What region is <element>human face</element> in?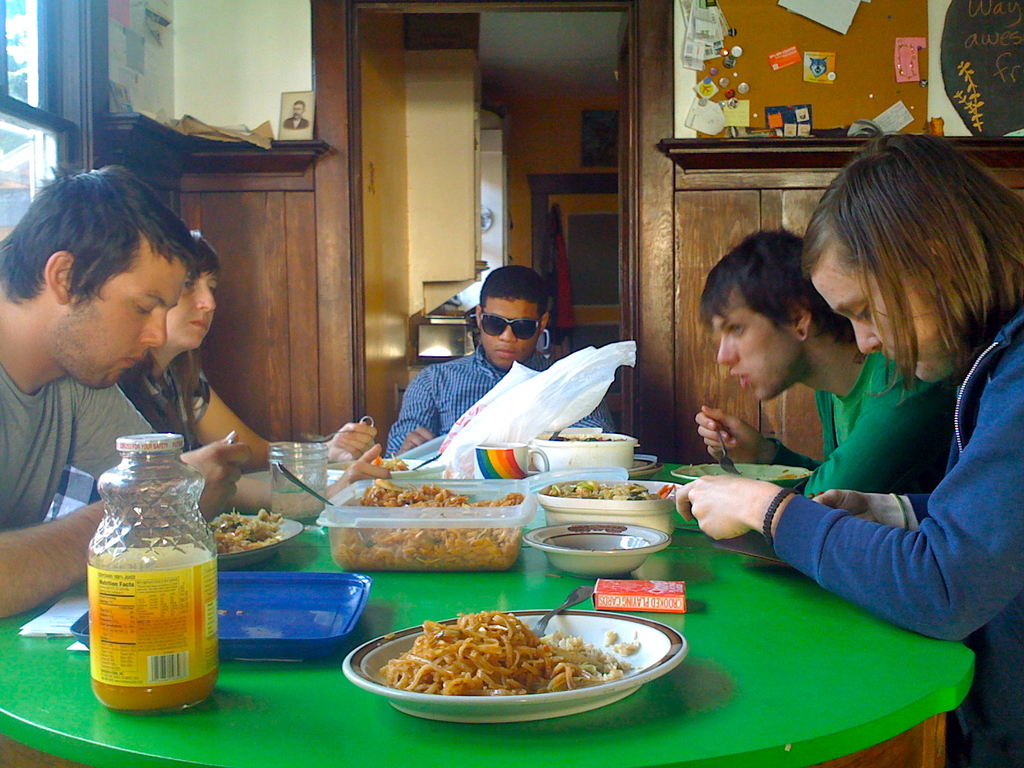
{"left": 63, "top": 249, "right": 171, "bottom": 392}.
